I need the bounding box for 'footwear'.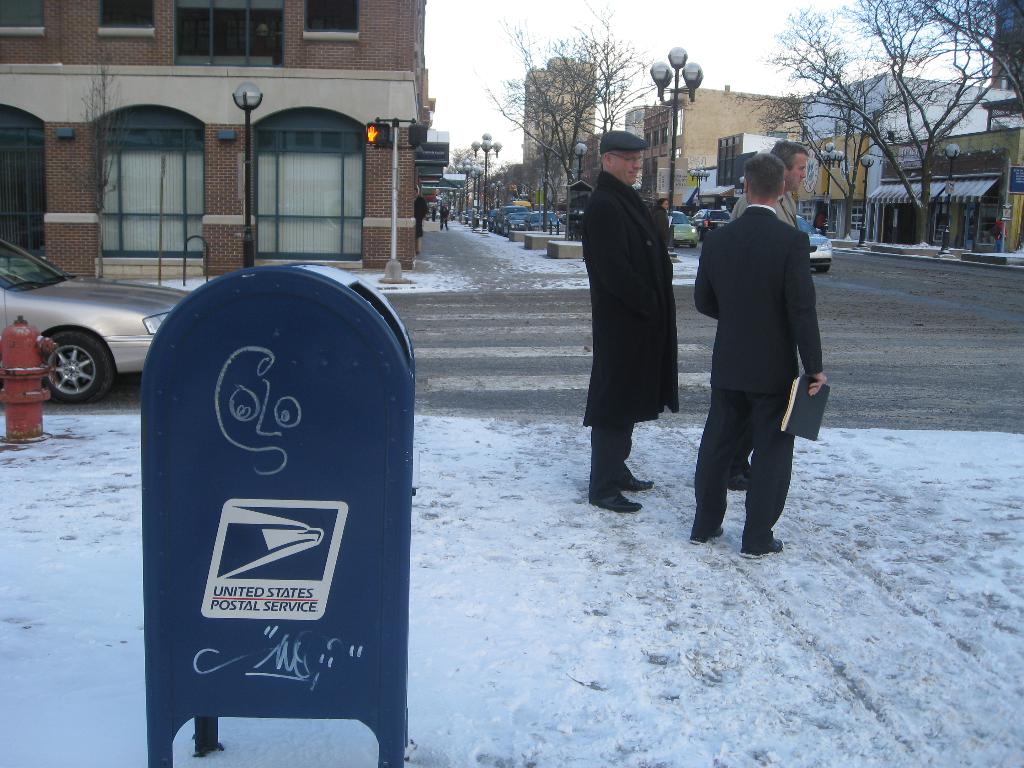
Here it is: BBox(734, 534, 786, 558).
